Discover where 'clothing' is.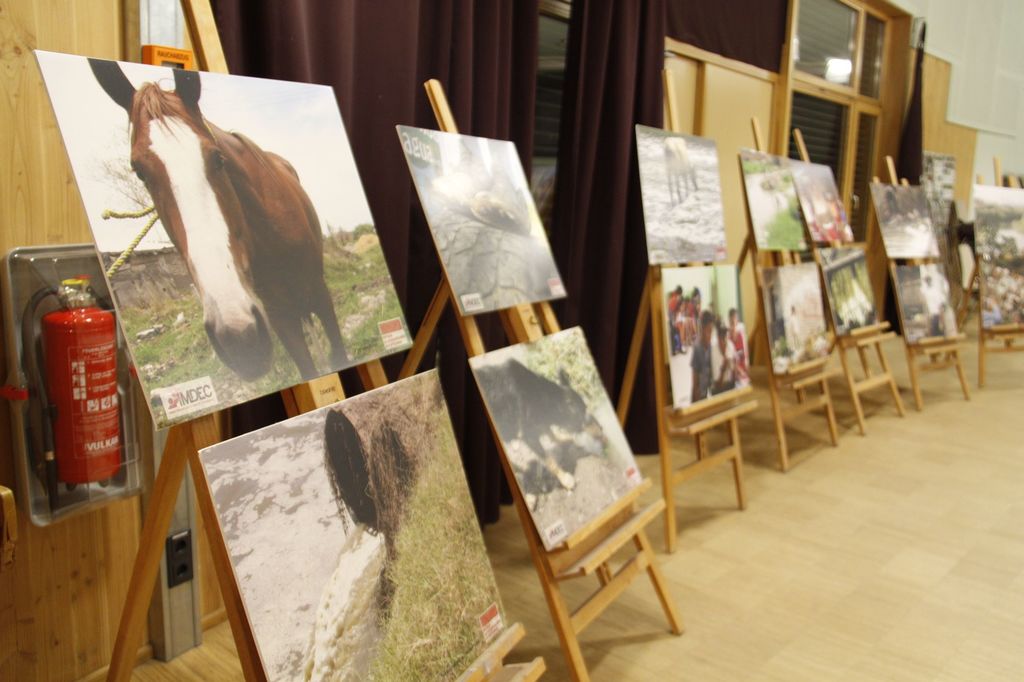
Discovered at crop(810, 195, 840, 240).
